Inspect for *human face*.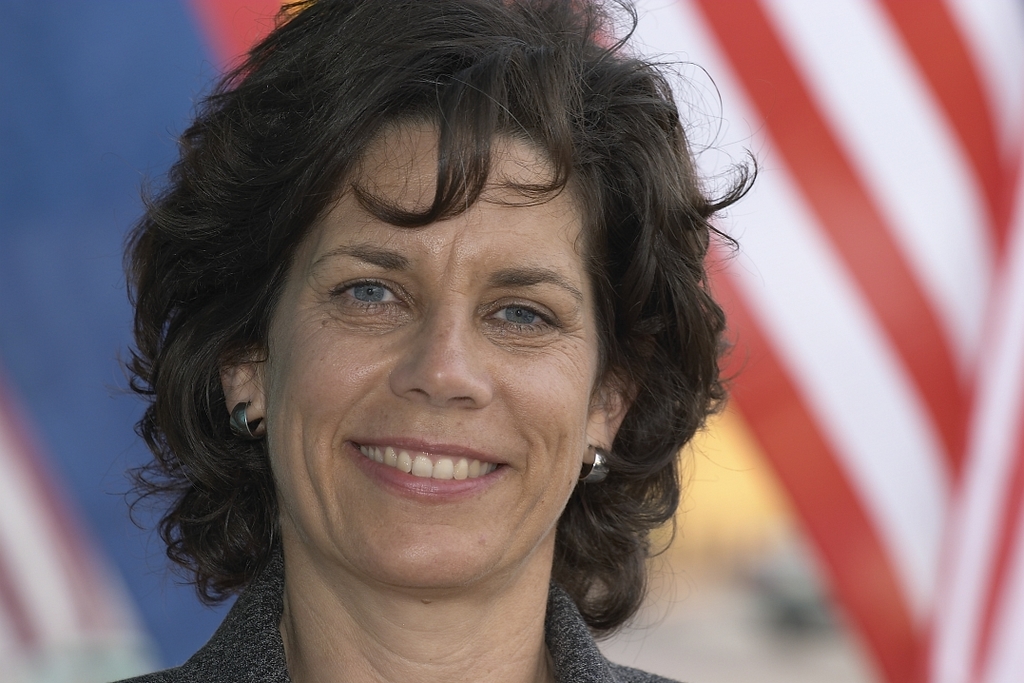
Inspection: x1=257 y1=123 x2=601 y2=593.
